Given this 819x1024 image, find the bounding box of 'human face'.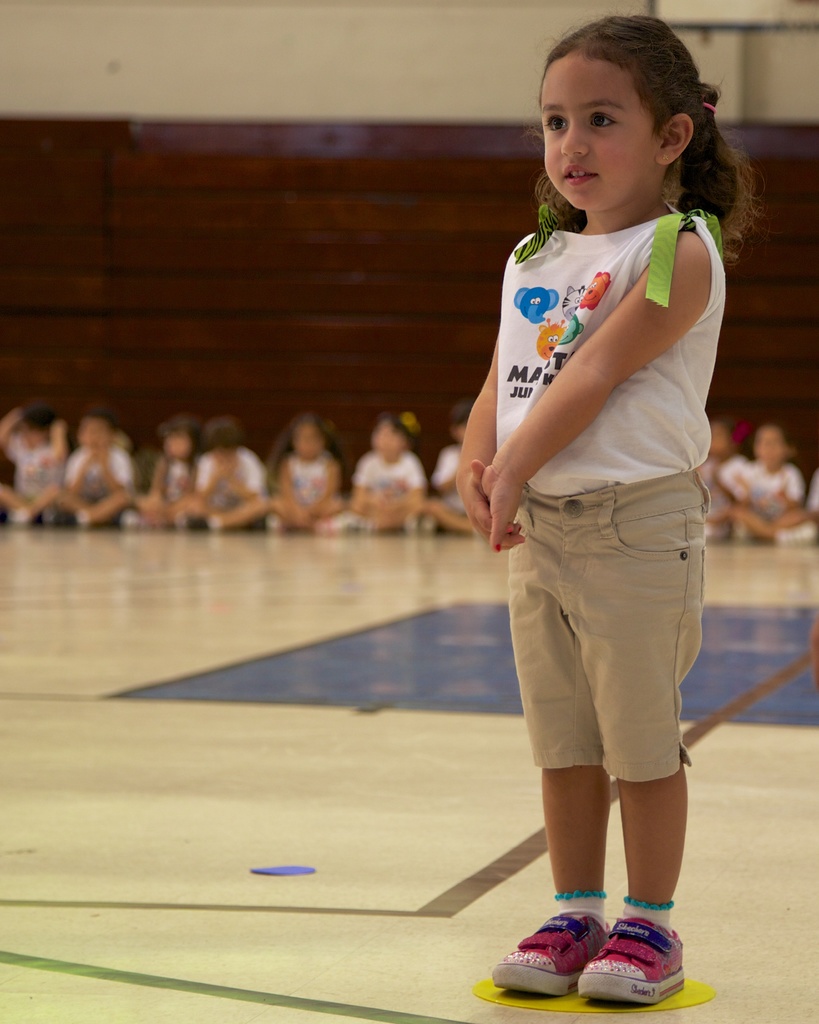
bbox=(295, 428, 325, 459).
